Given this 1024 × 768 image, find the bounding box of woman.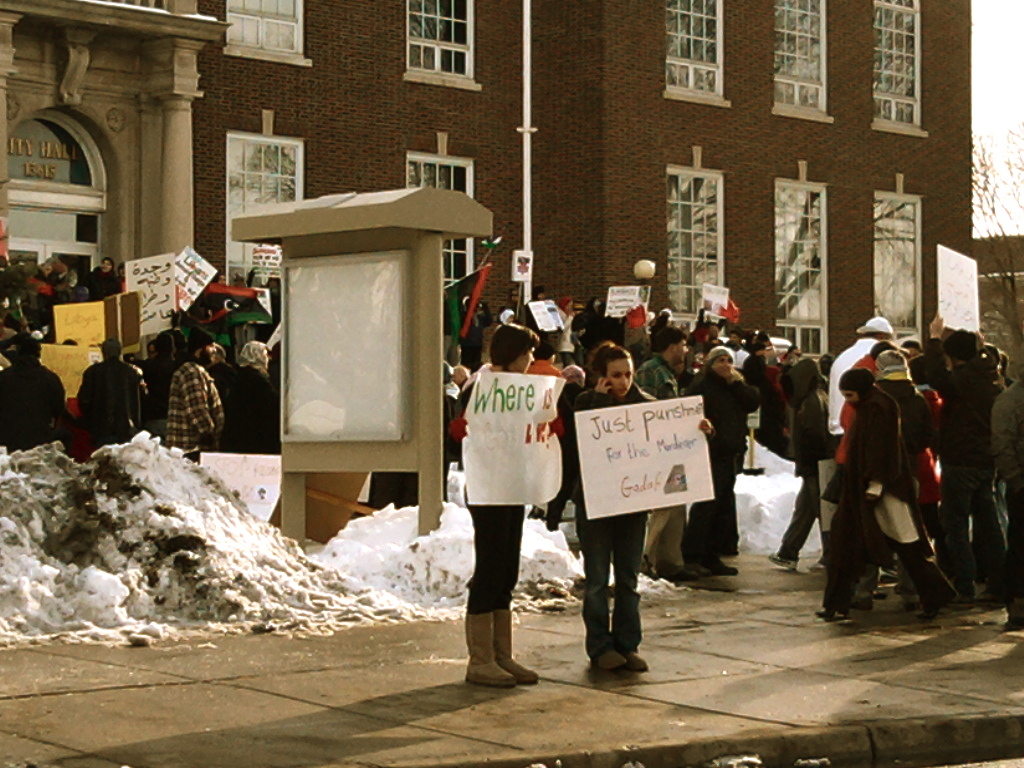
select_region(568, 339, 713, 680).
